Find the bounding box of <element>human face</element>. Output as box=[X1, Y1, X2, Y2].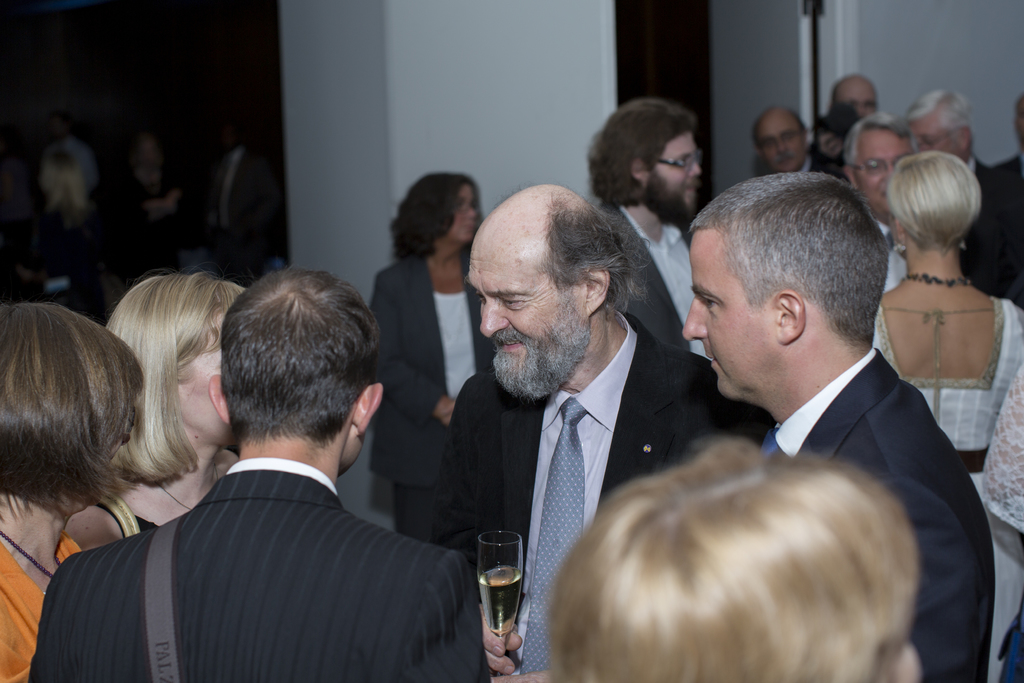
box=[449, 183, 484, 242].
